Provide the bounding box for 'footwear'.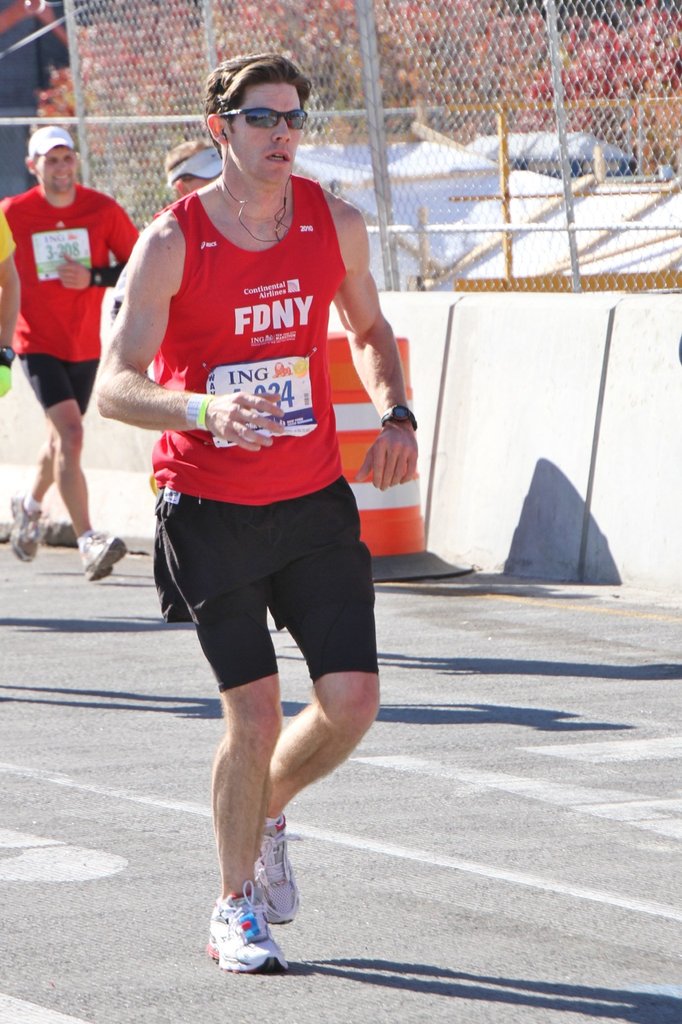
[left=3, top=493, right=46, bottom=561].
